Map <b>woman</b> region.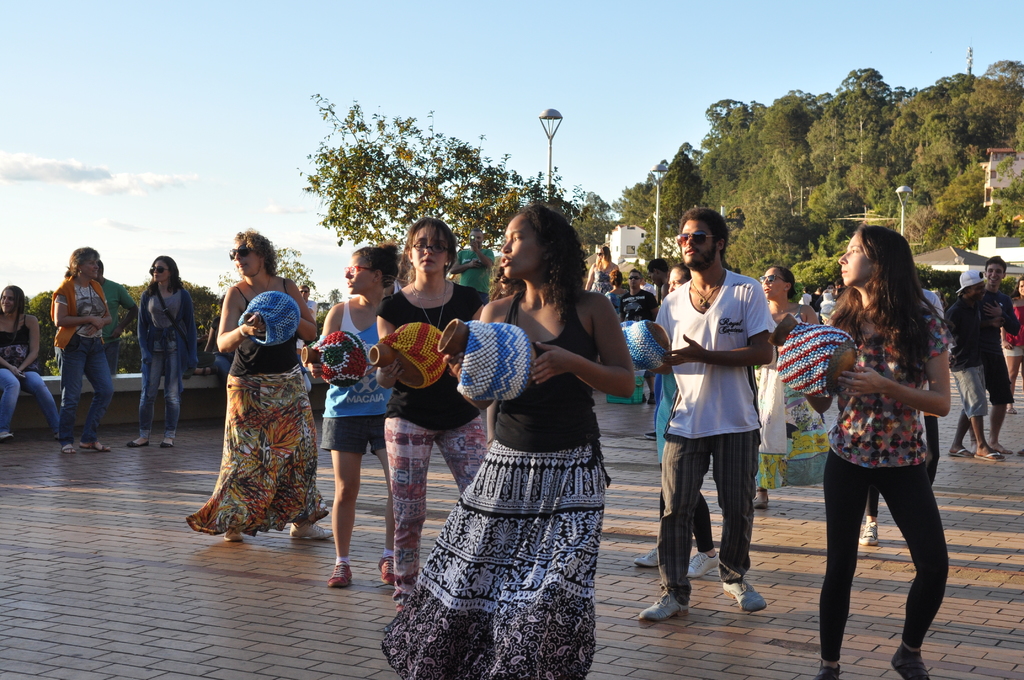
Mapped to crop(1001, 277, 1023, 416).
